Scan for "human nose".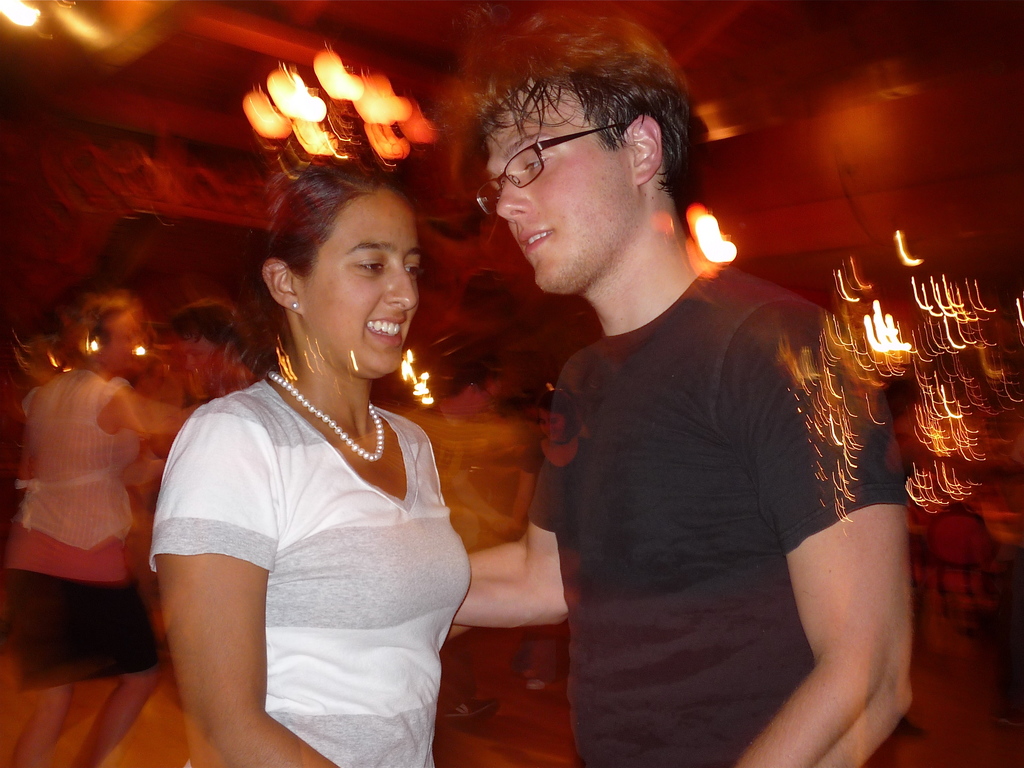
Scan result: left=385, top=264, right=417, bottom=308.
